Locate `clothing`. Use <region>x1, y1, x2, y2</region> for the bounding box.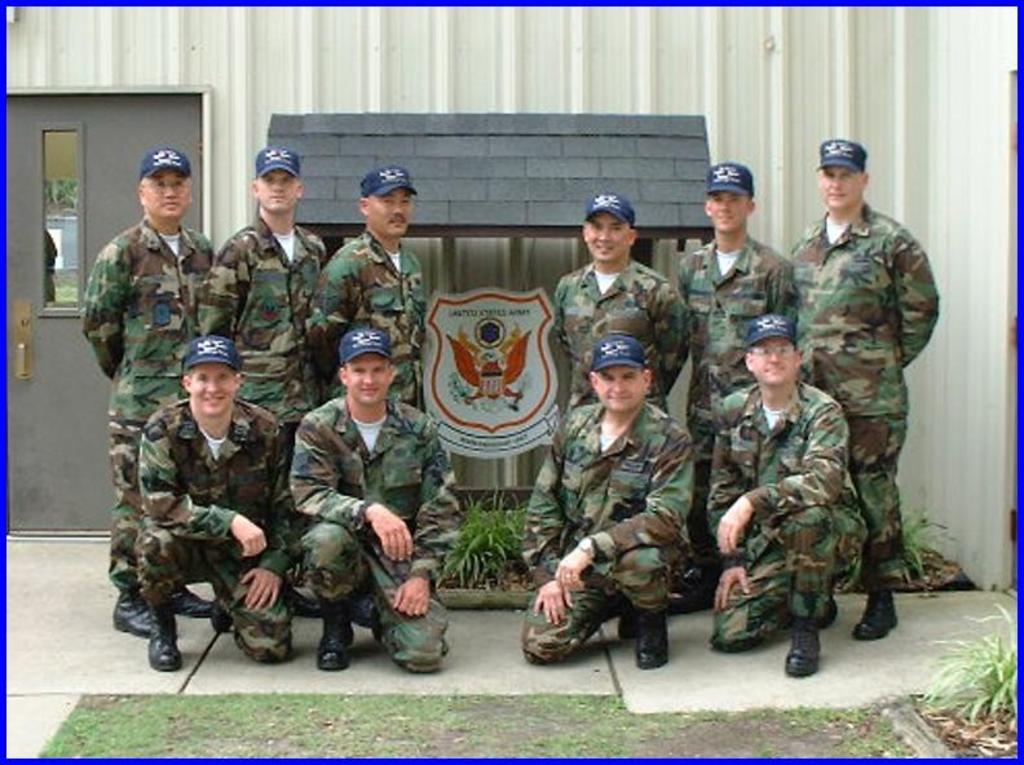
<region>549, 256, 697, 410</region>.
